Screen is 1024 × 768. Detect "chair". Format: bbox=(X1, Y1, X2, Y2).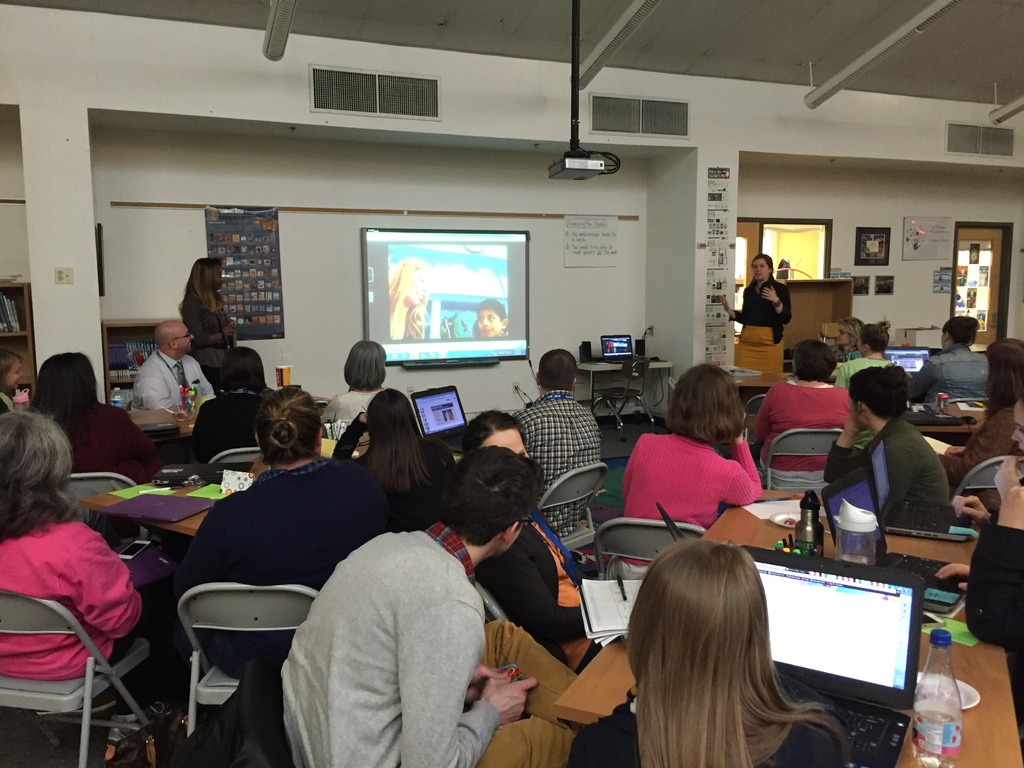
bbox=(535, 463, 604, 572).
